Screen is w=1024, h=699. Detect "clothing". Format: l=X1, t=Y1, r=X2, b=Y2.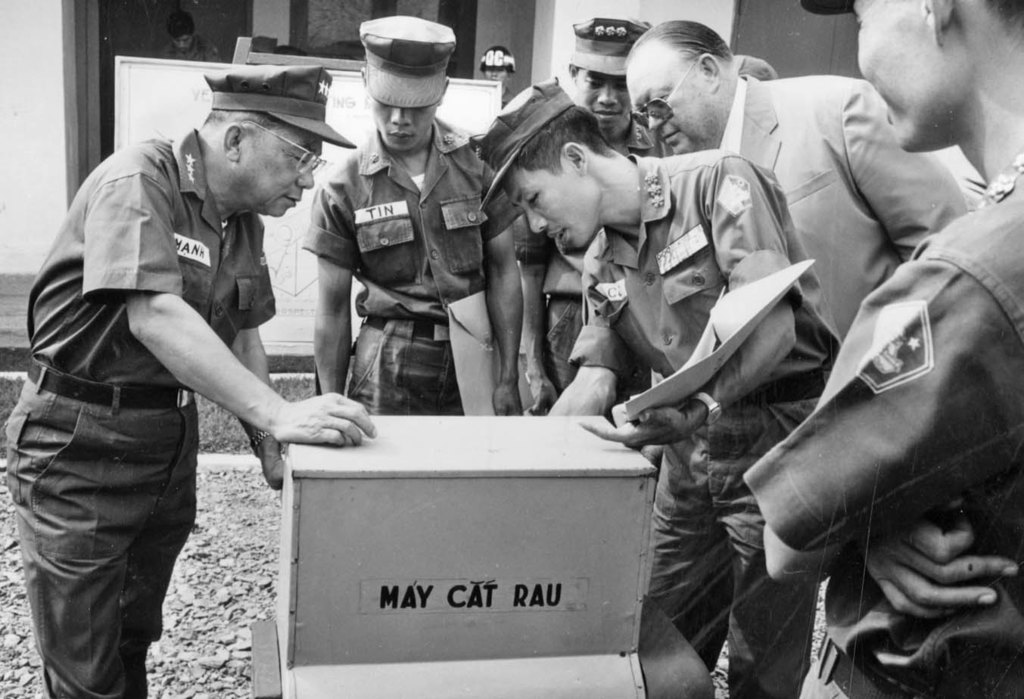
l=745, t=161, r=1023, b=698.
